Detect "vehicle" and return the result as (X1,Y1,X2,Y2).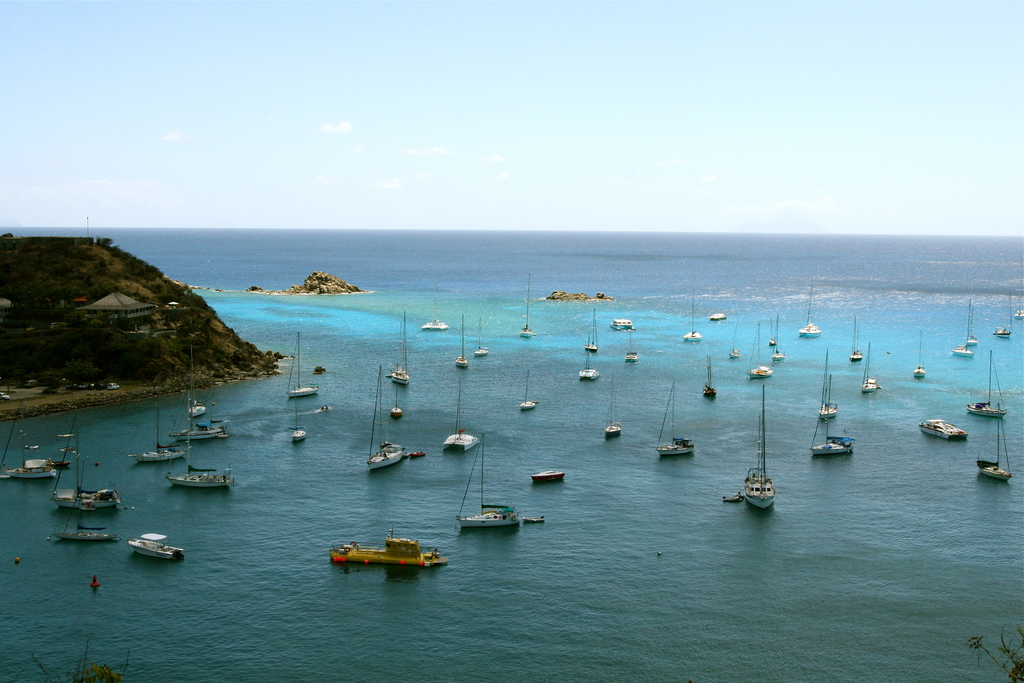
(518,372,540,411).
